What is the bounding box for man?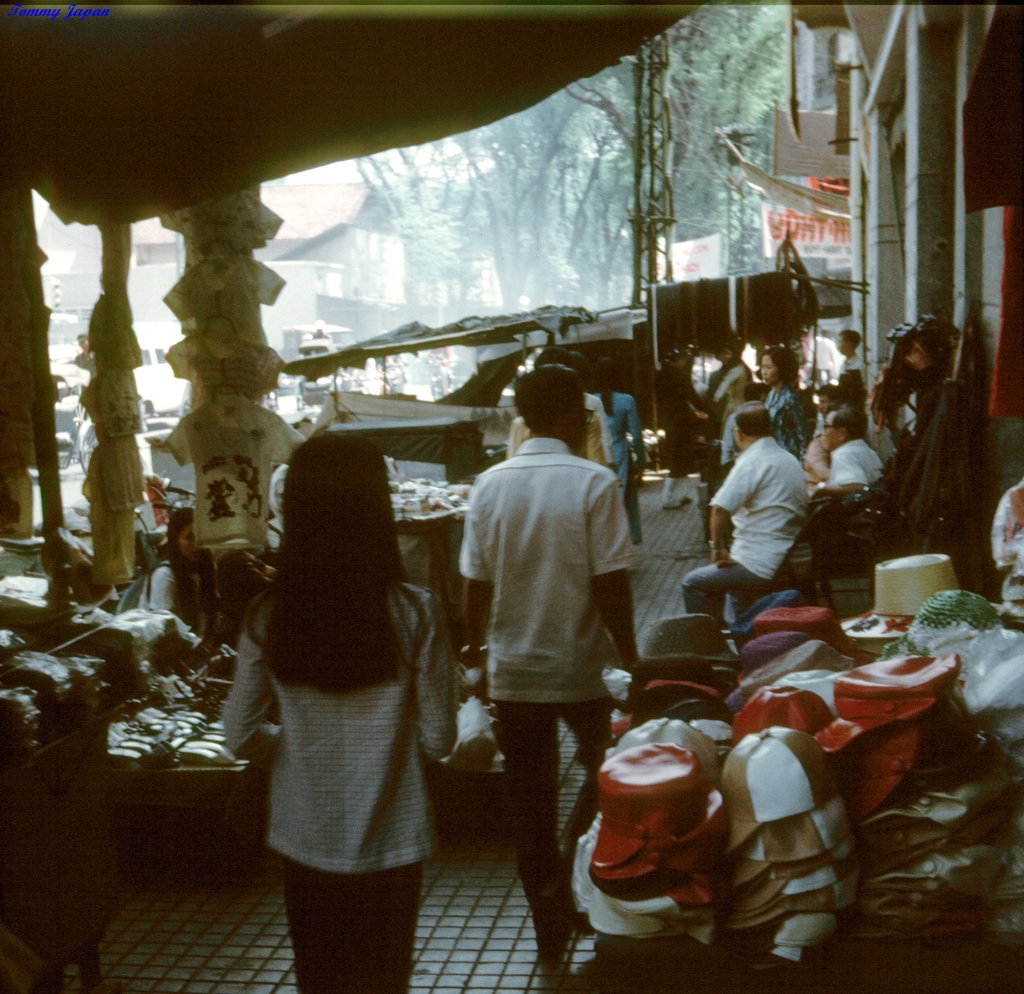
bbox(455, 385, 664, 886).
